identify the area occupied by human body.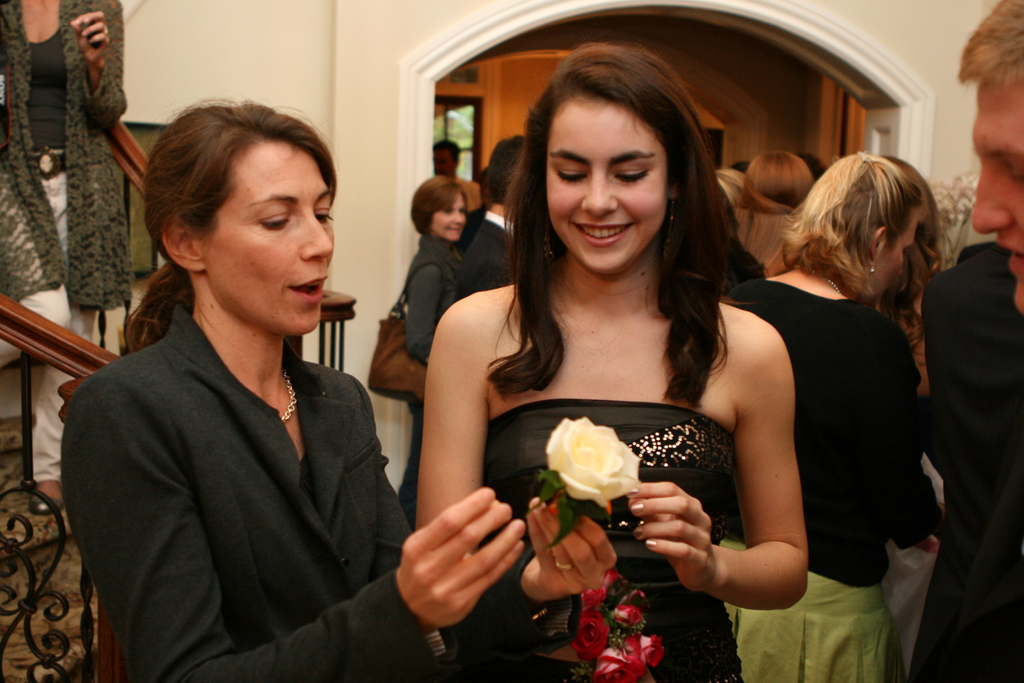
Area: region(84, 100, 472, 682).
